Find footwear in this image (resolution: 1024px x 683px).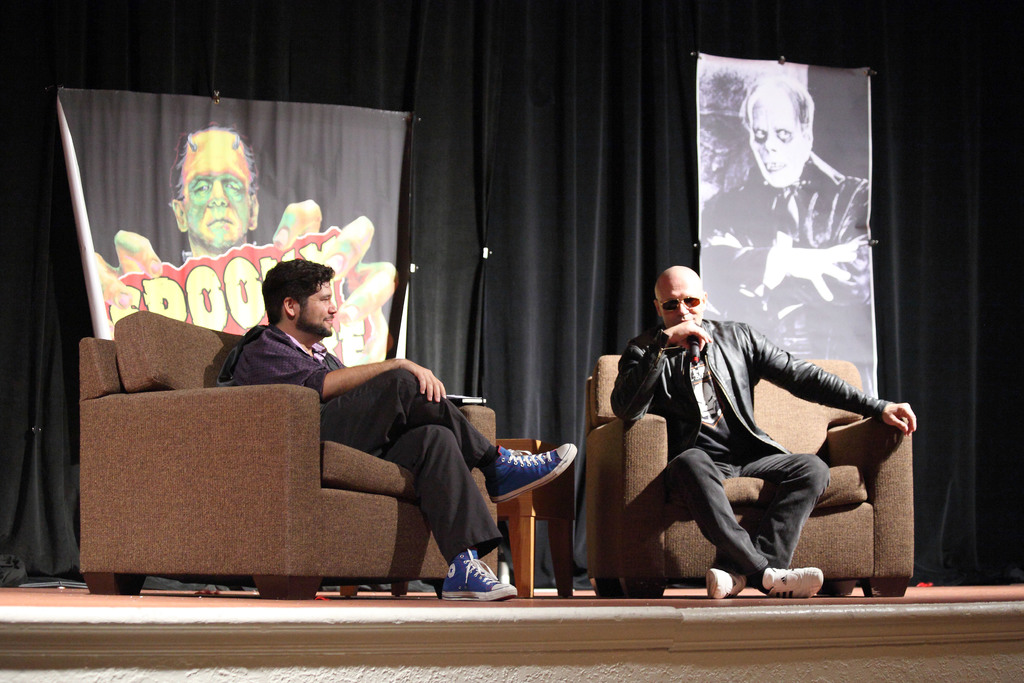
region(705, 564, 746, 600).
